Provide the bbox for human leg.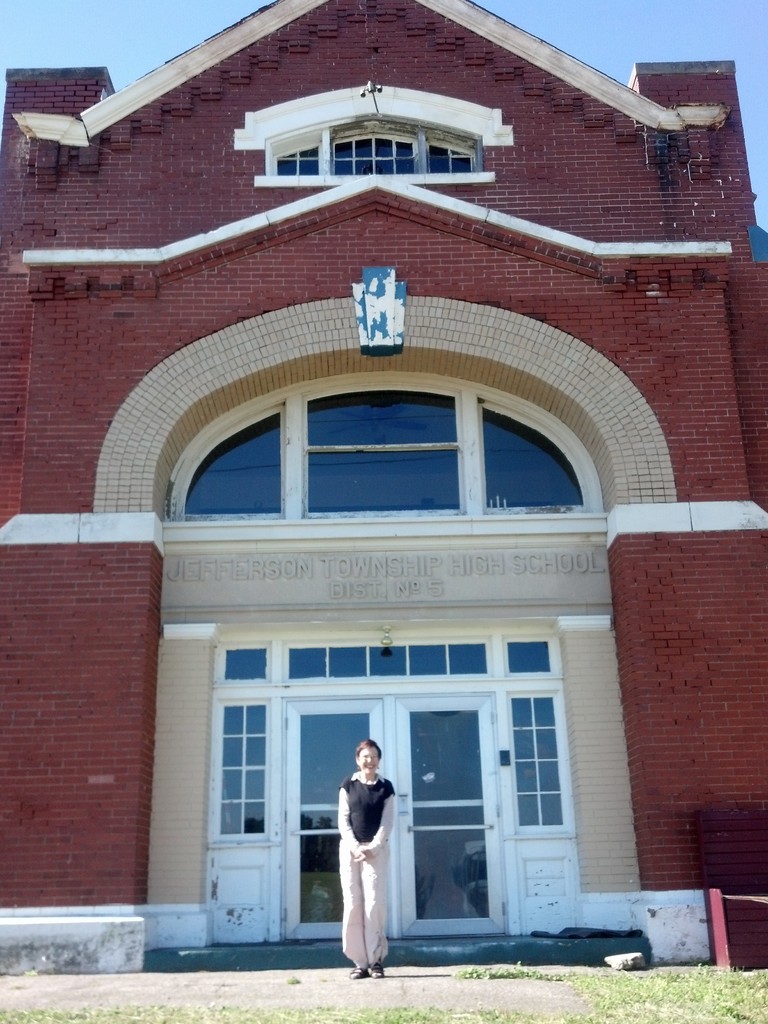
358 856 386 989.
